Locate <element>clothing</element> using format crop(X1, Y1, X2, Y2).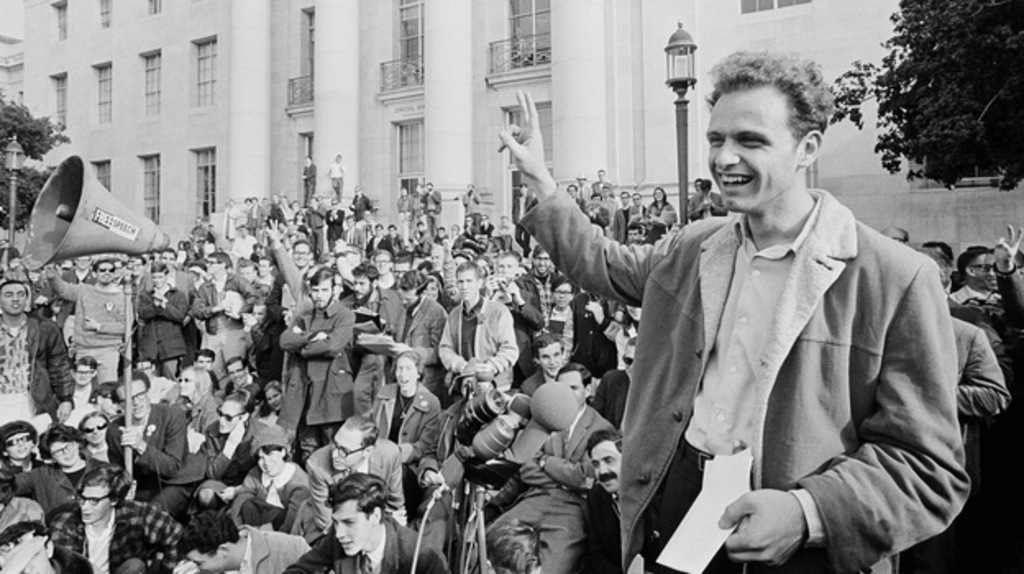
crop(271, 244, 318, 325).
